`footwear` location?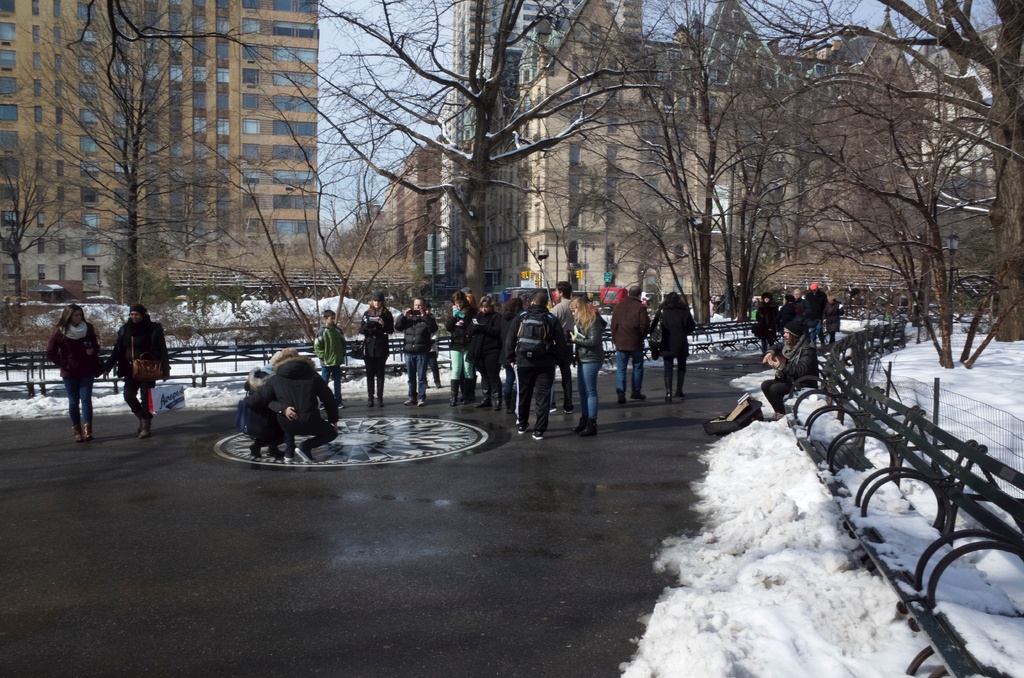
left=282, top=448, right=295, bottom=462
